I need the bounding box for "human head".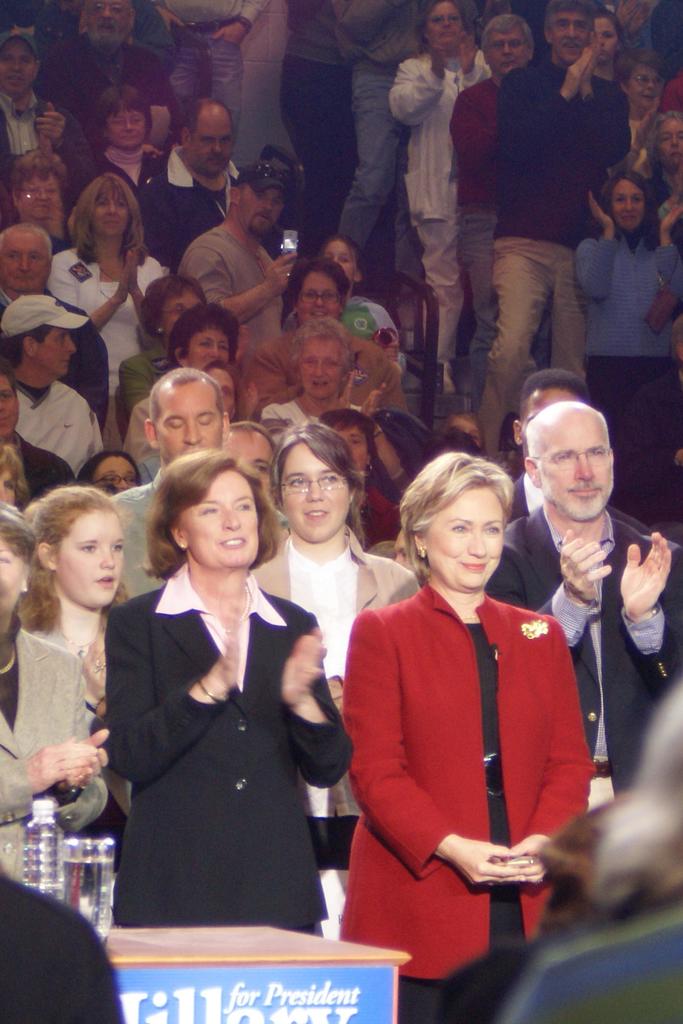
Here it is: select_region(599, 169, 652, 230).
